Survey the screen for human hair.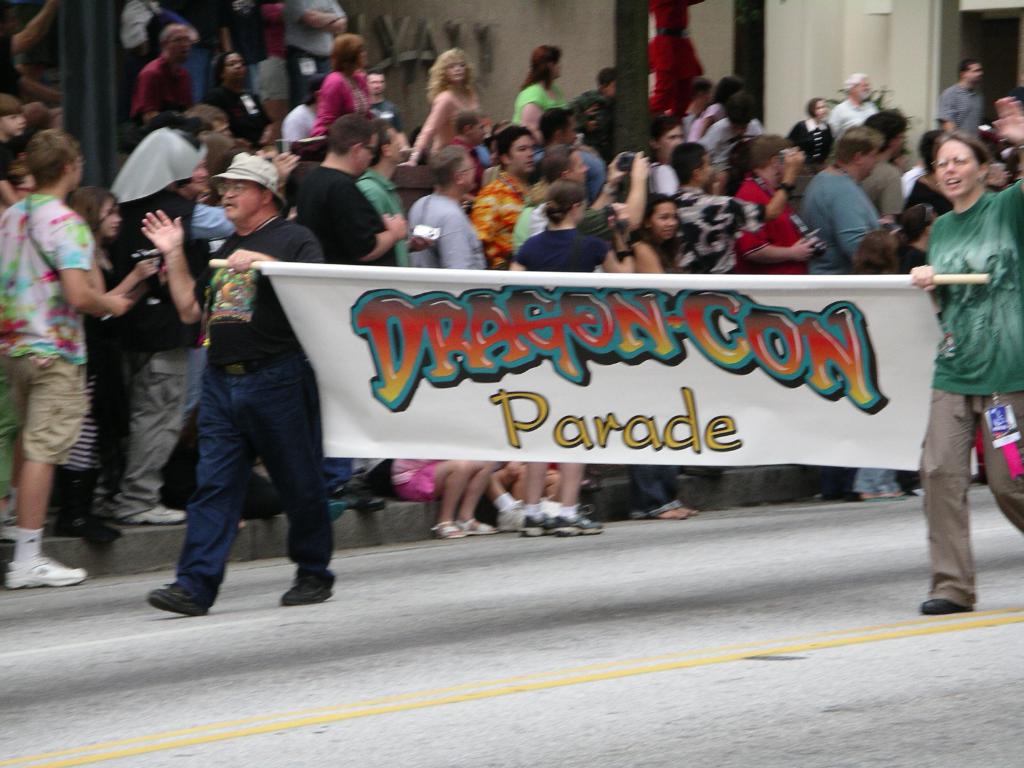
Survey found: 726,84,759,122.
